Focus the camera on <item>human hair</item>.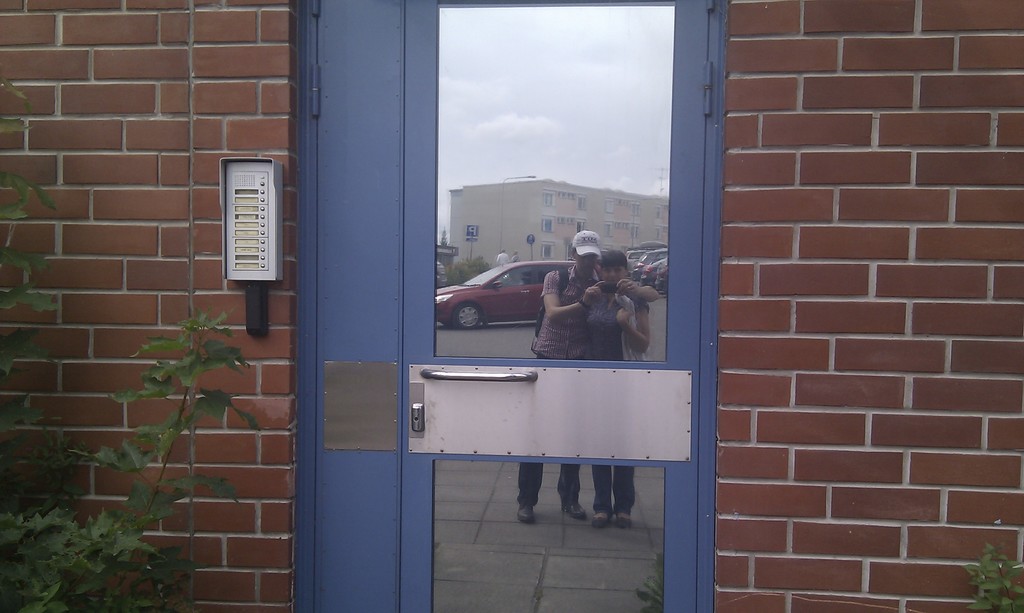
Focus region: region(600, 251, 626, 267).
